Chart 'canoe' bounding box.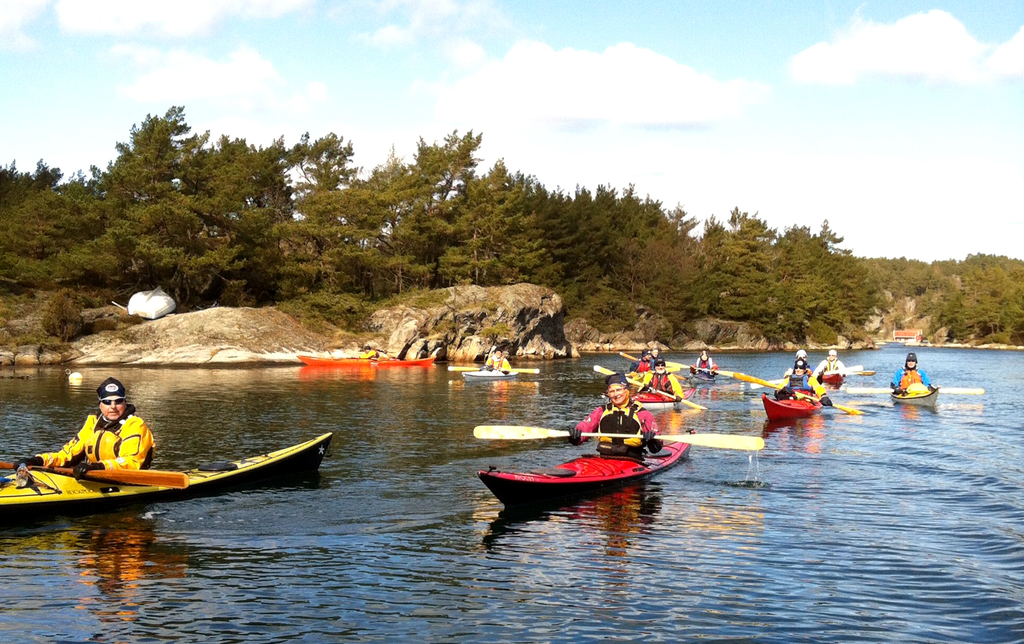
Charted: detection(0, 432, 331, 517).
